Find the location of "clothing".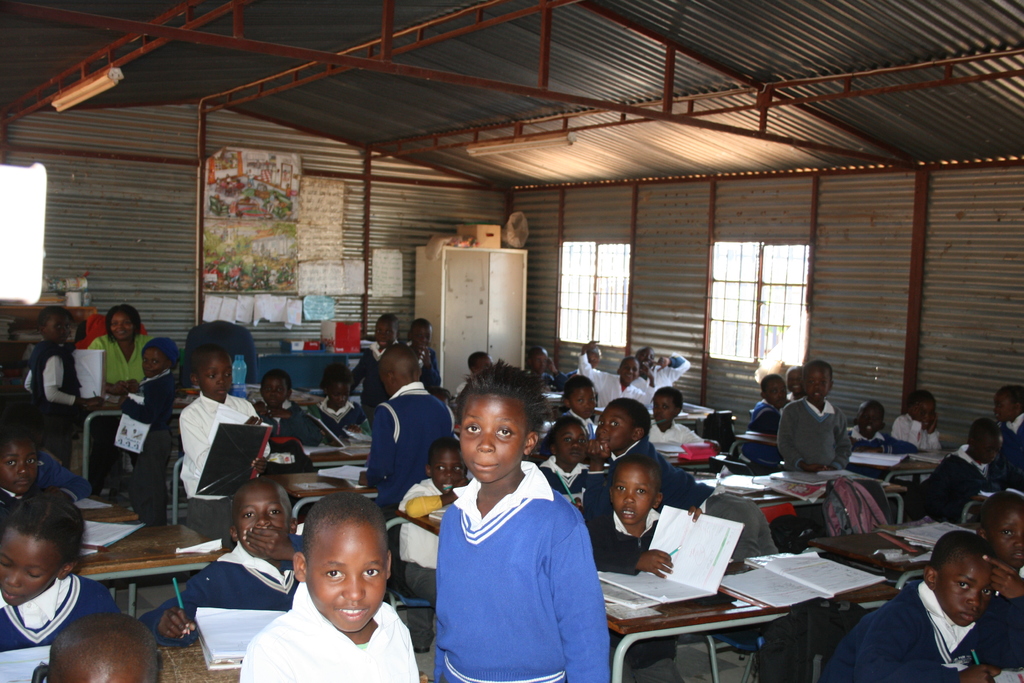
Location: [824,568,1009,682].
